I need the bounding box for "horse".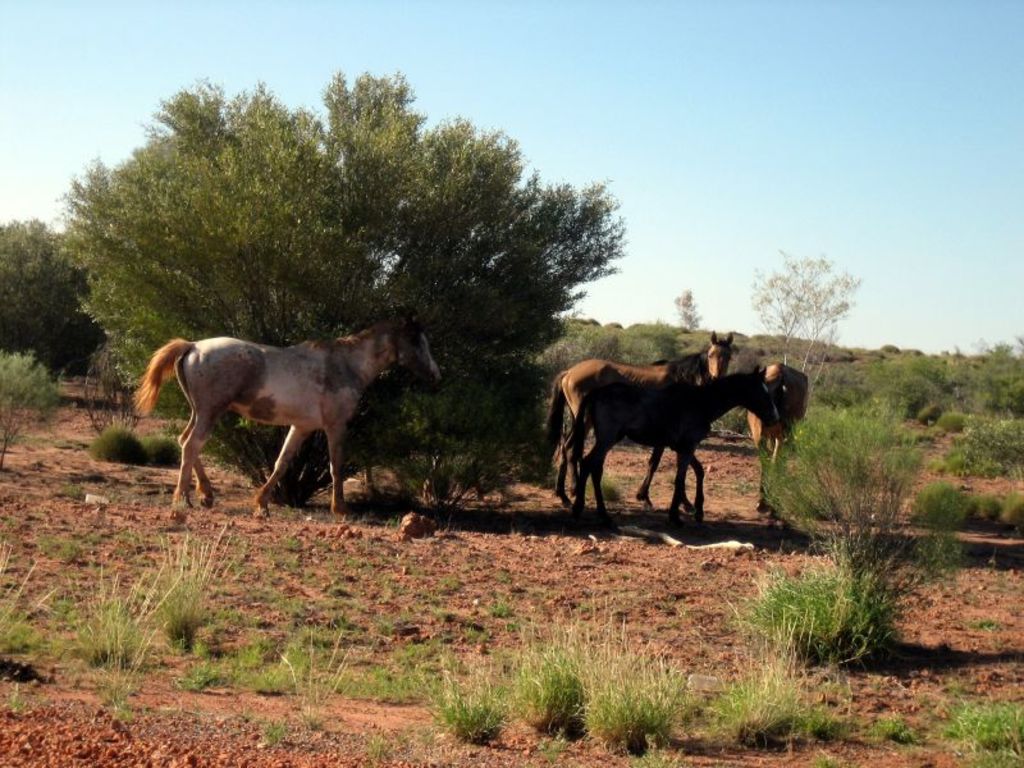
Here it is: <region>742, 360, 813, 520</region>.
